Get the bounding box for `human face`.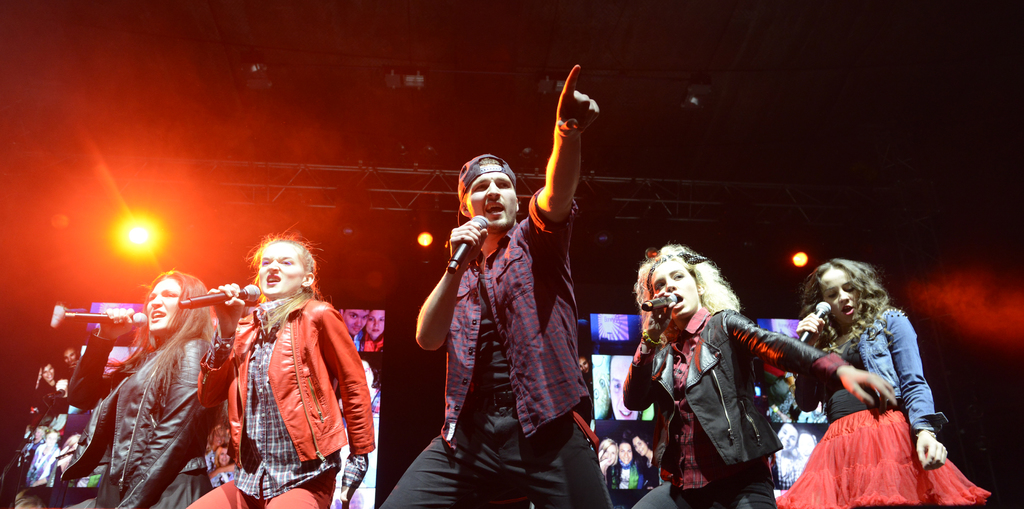
region(597, 439, 619, 467).
